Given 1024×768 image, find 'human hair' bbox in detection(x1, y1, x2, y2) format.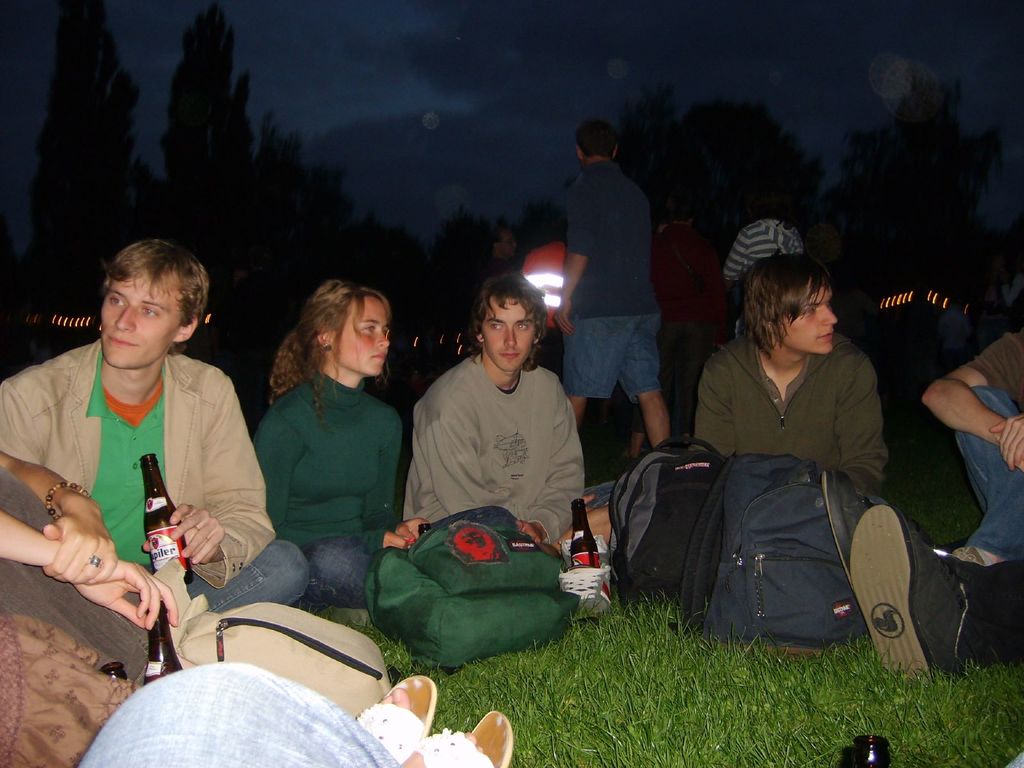
detection(476, 267, 546, 366).
